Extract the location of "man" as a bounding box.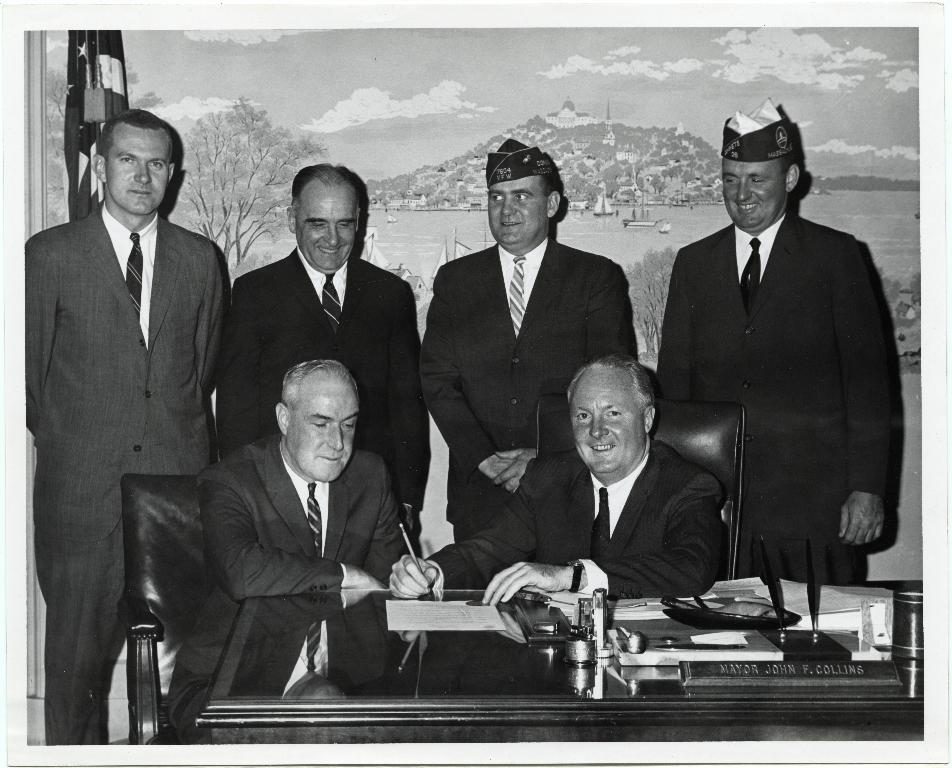
box=[383, 347, 728, 614].
